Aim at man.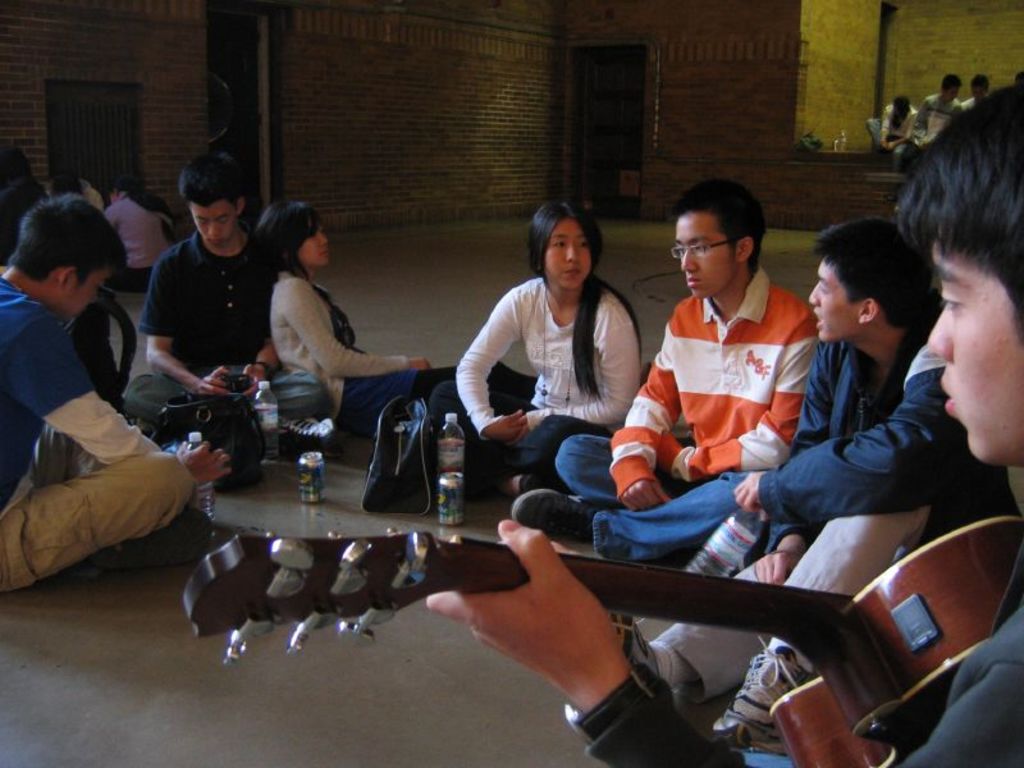
Aimed at rect(120, 155, 282, 443).
